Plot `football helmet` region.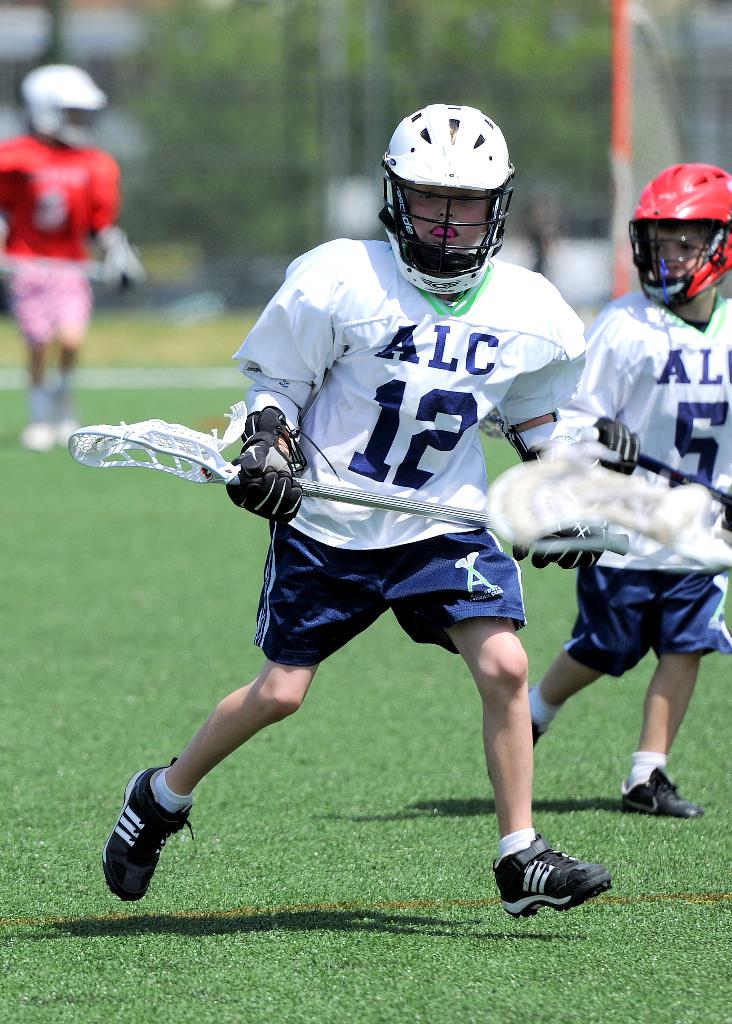
Plotted at bbox=(632, 182, 717, 307).
